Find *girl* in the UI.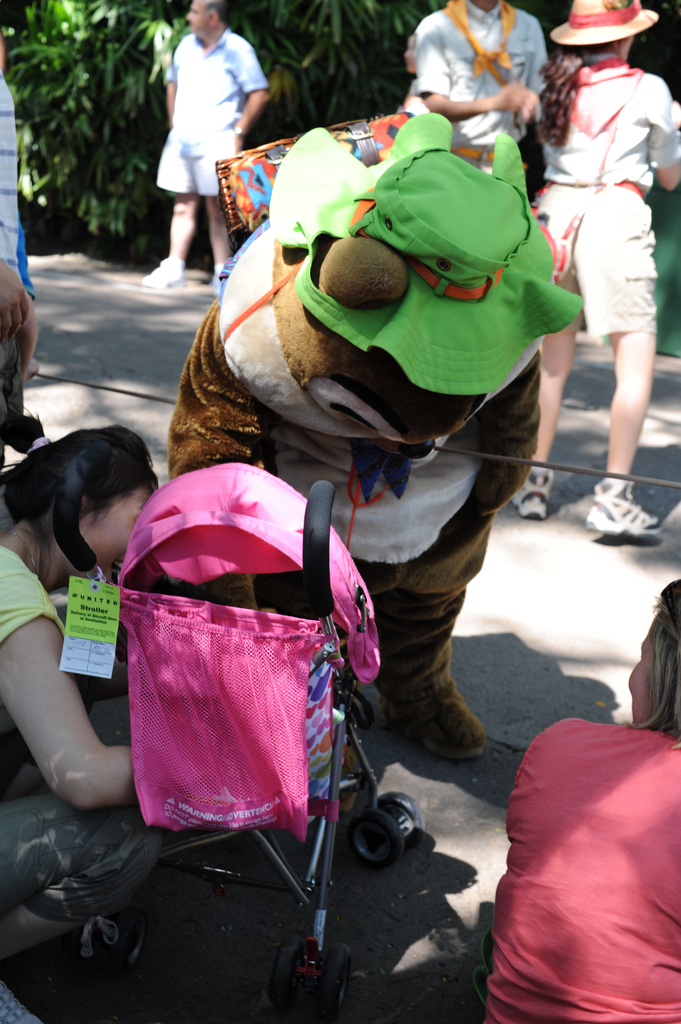
UI element at l=0, t=426, r=161, b=810.
